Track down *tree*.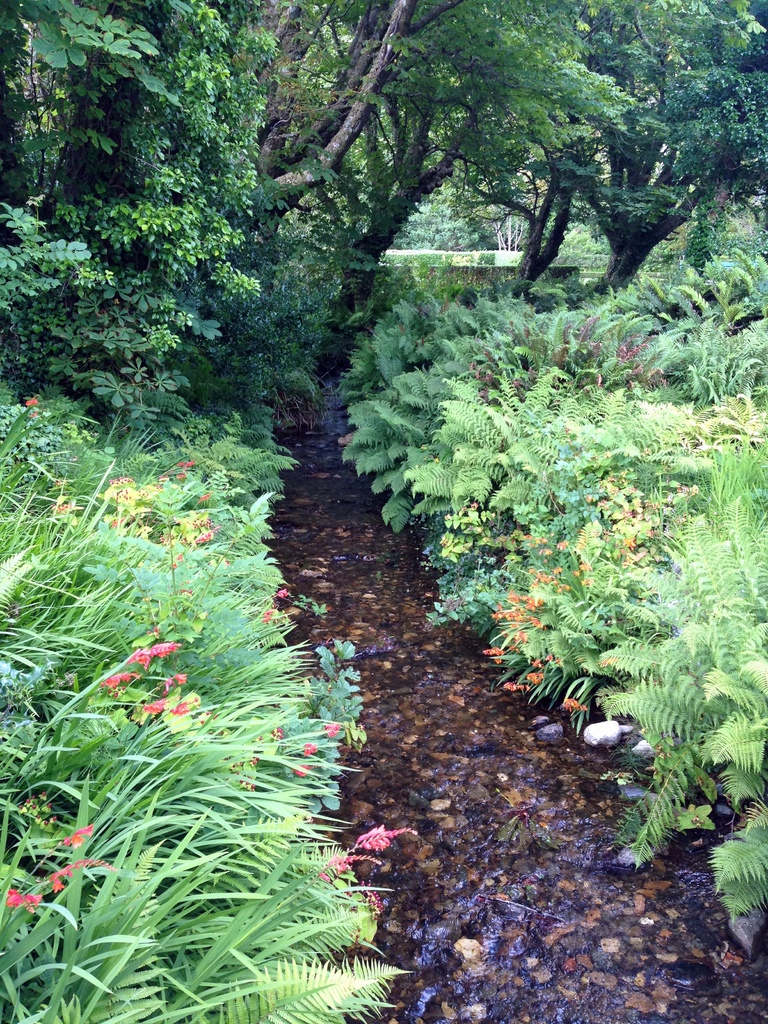
Tracked to (left=296, top=0, right=634, bottom=362).
